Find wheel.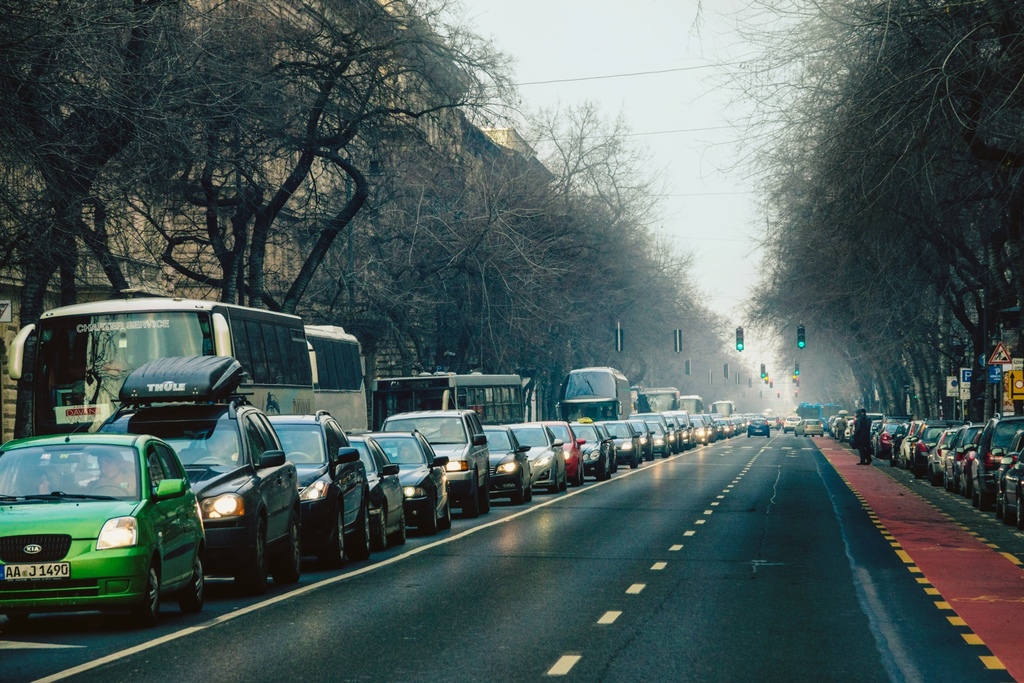
{"left": 558, "top": 469, "right": 567, "bottom": 491}.
